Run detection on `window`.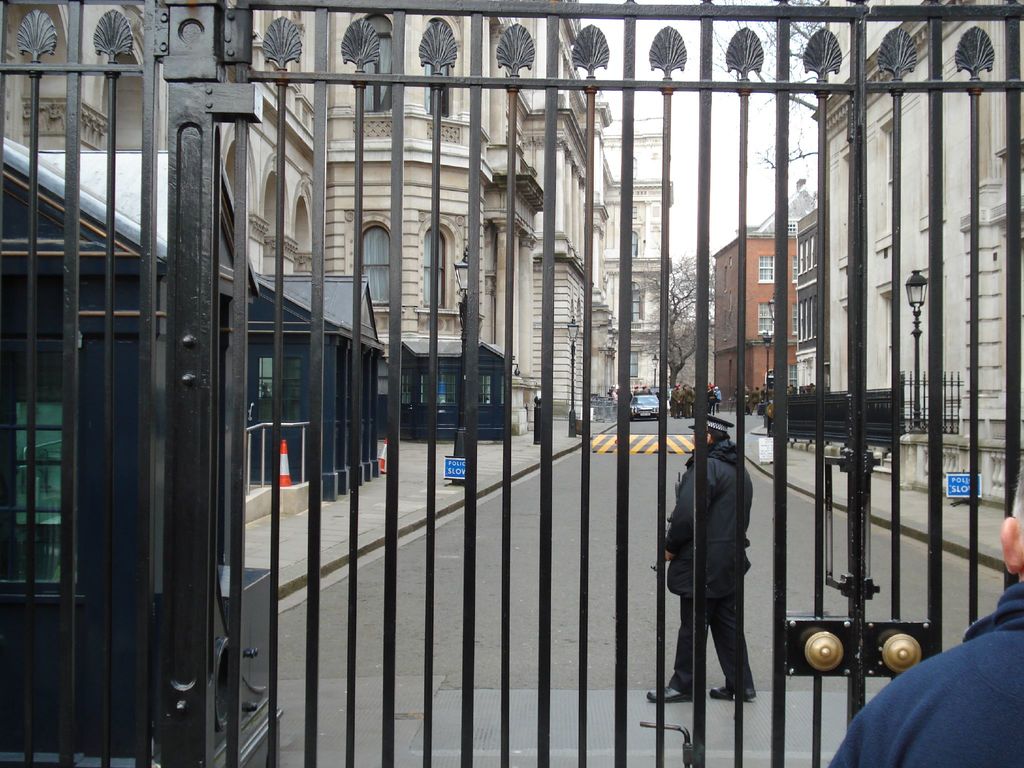
Result: (787, 294, 816, 339).
